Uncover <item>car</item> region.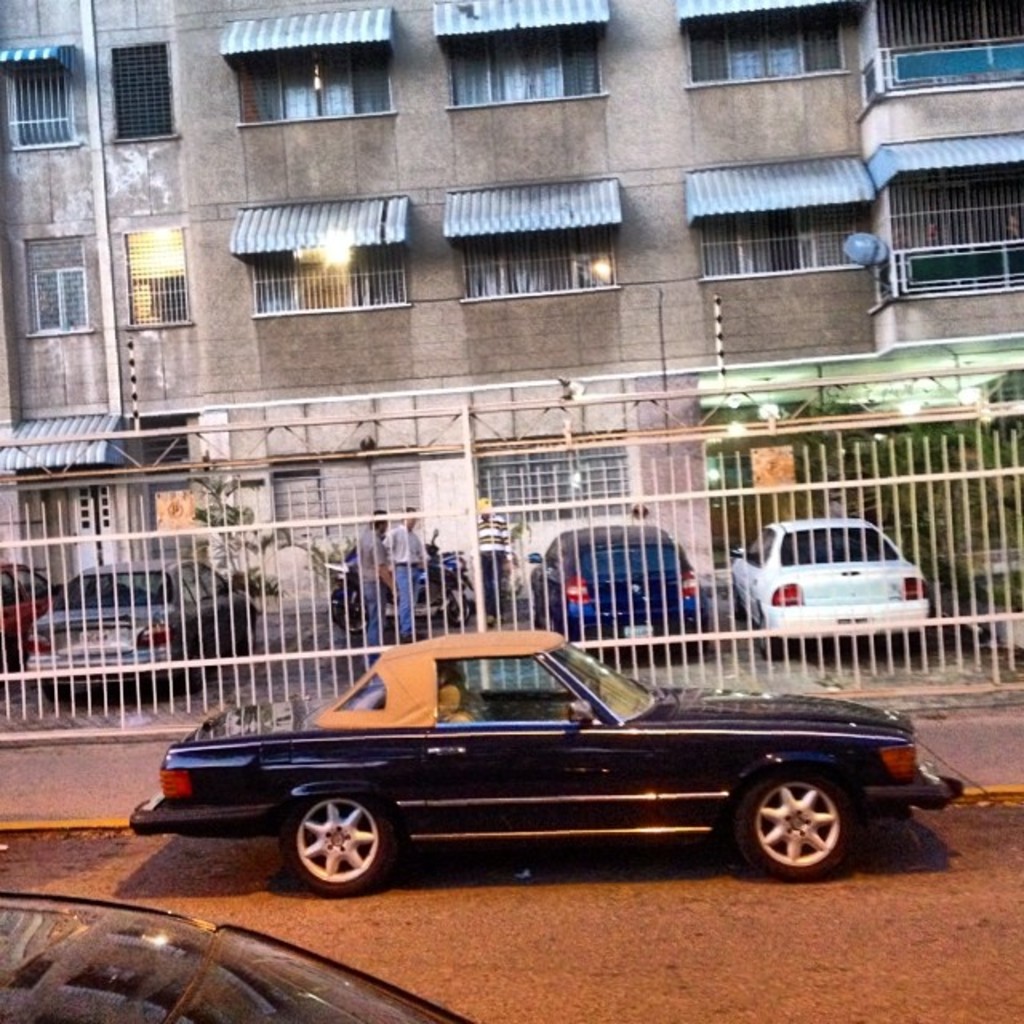
Uncovered: bbox(0, 890, 478, 1022).
